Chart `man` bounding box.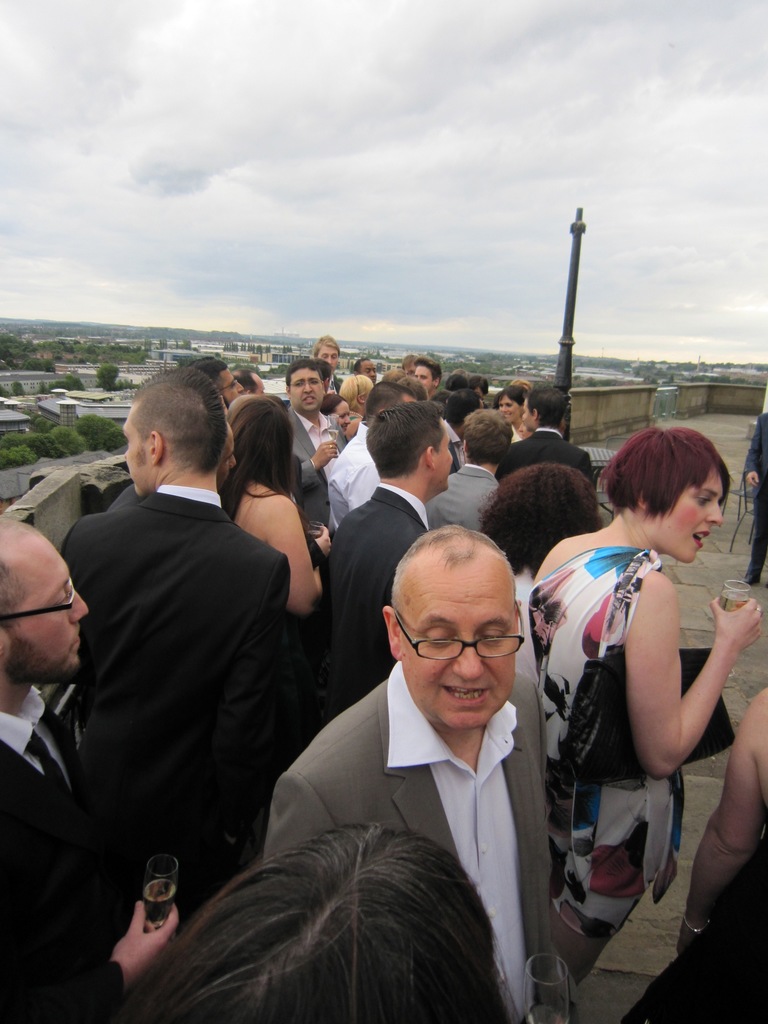
Charted: (354, 355, 378, 383).
